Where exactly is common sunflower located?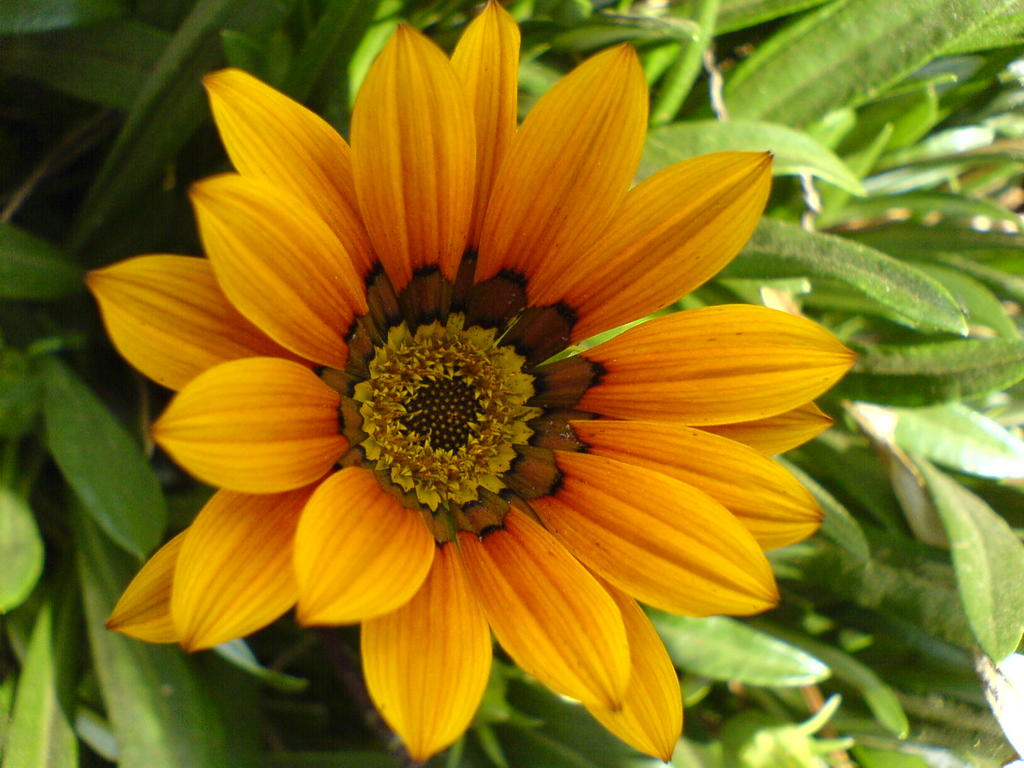
Its bounding box is {"x1": 71, "y1": 28, "x2": 867, "y2": 762}.
